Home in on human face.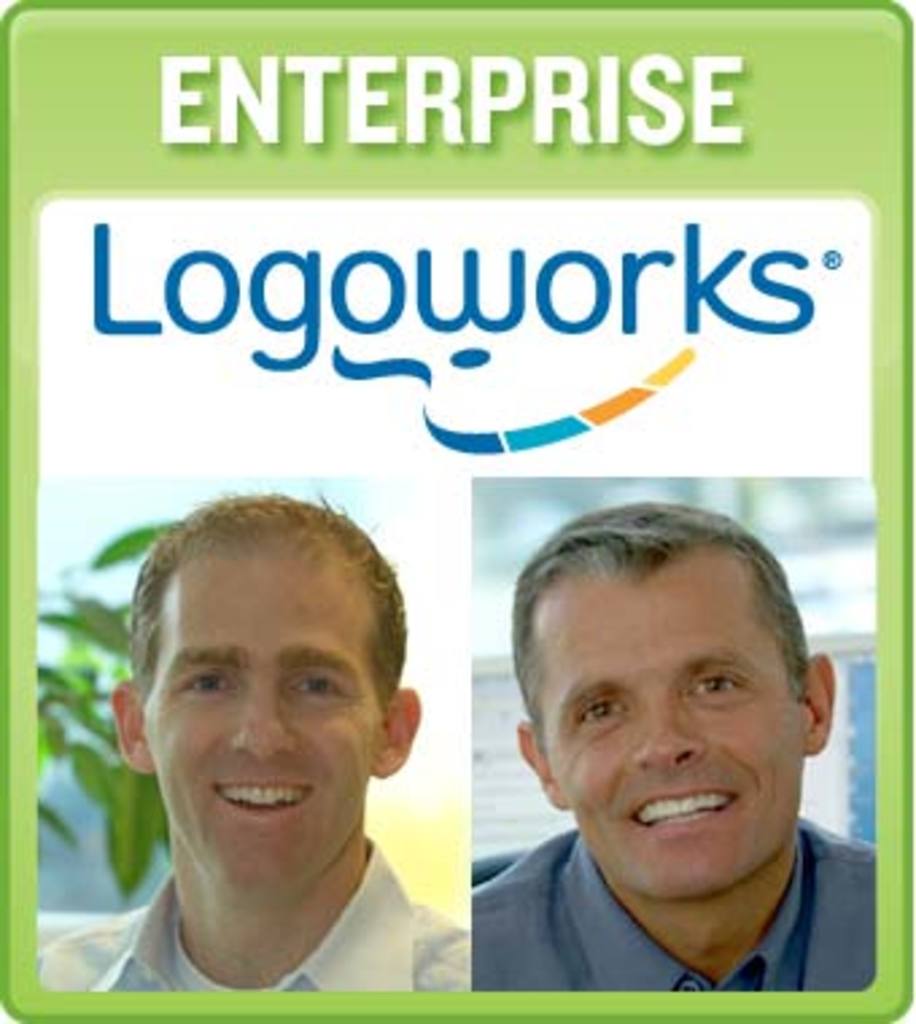
Homed in at x1=544 y1=542 x2=808 y2=895.
